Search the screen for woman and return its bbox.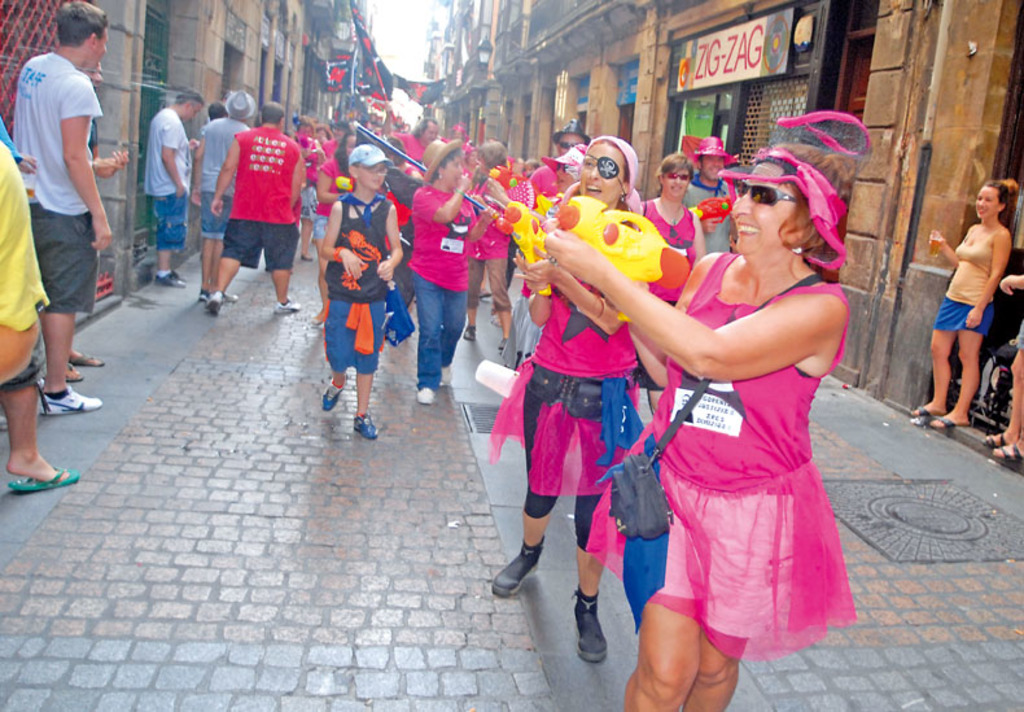
Found: <box>316,127,353,327</box>.
